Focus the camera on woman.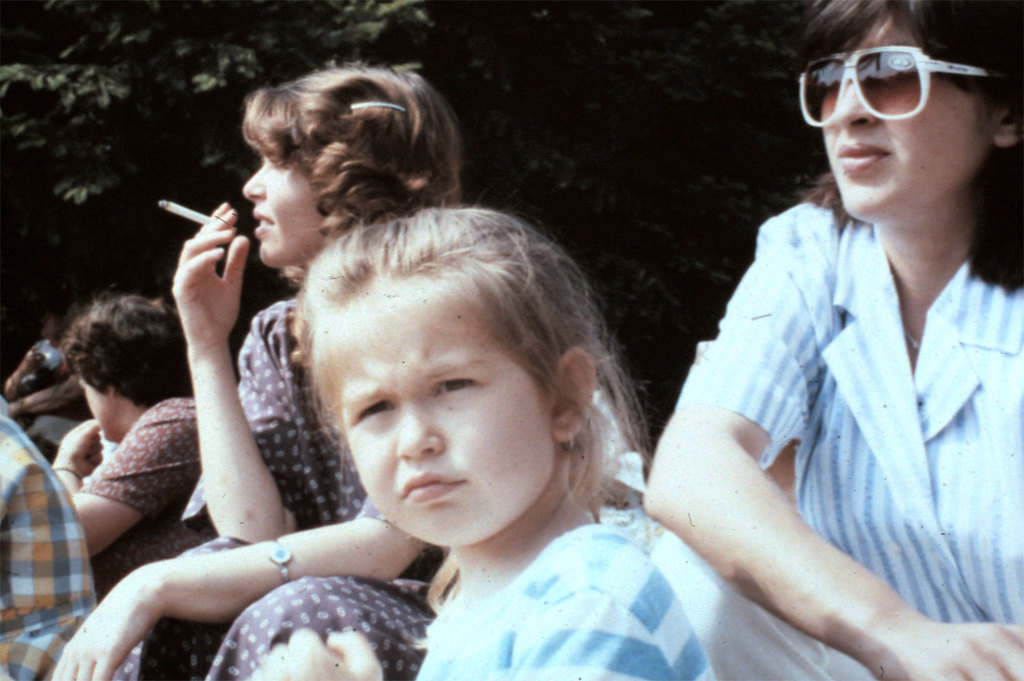
Focus region: 53/294/230/680.
